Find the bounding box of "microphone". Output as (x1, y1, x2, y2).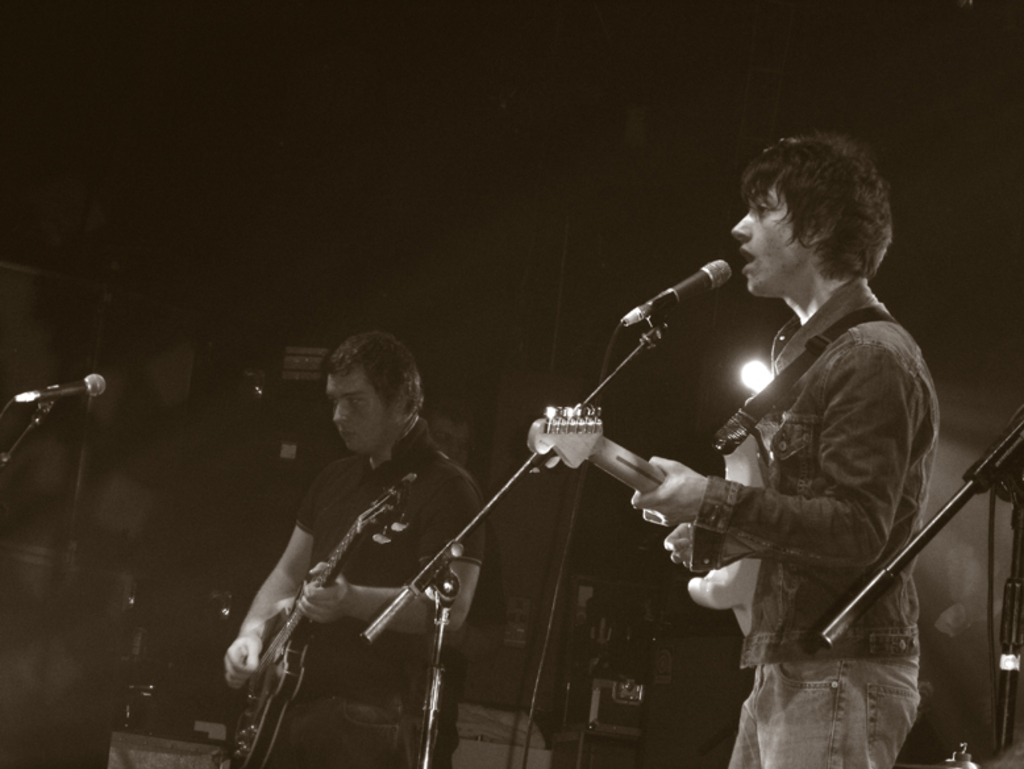
(628, 255, 752, 333).
